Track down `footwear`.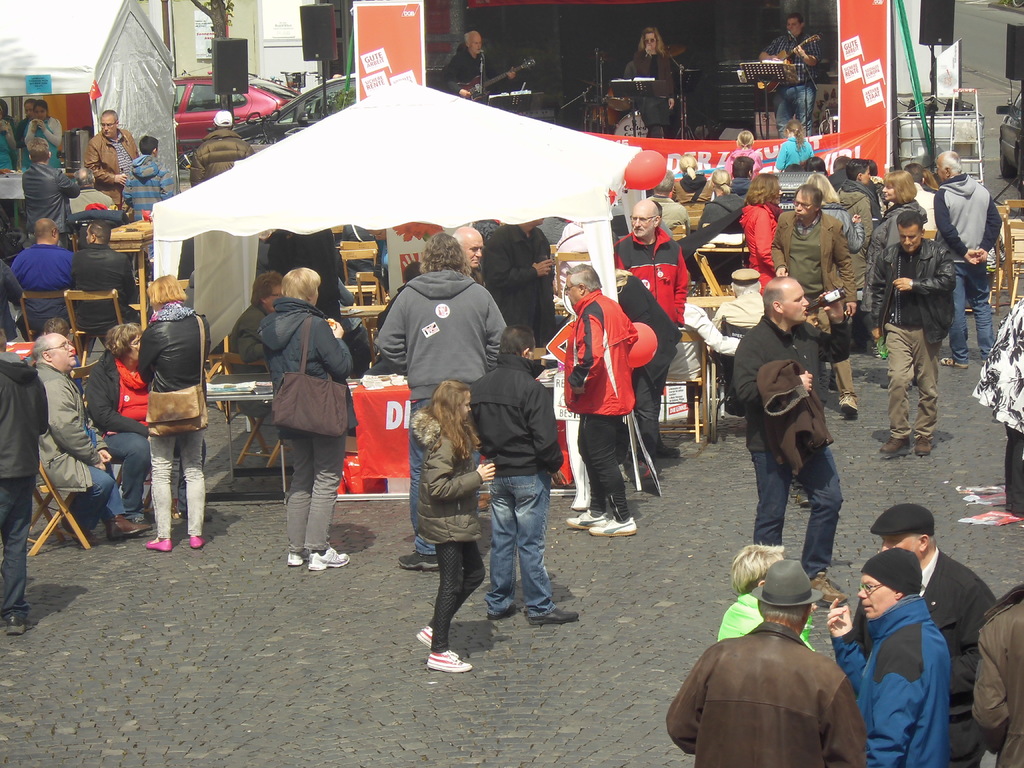
Tracked to select_region(486, 605, 515, 620).
